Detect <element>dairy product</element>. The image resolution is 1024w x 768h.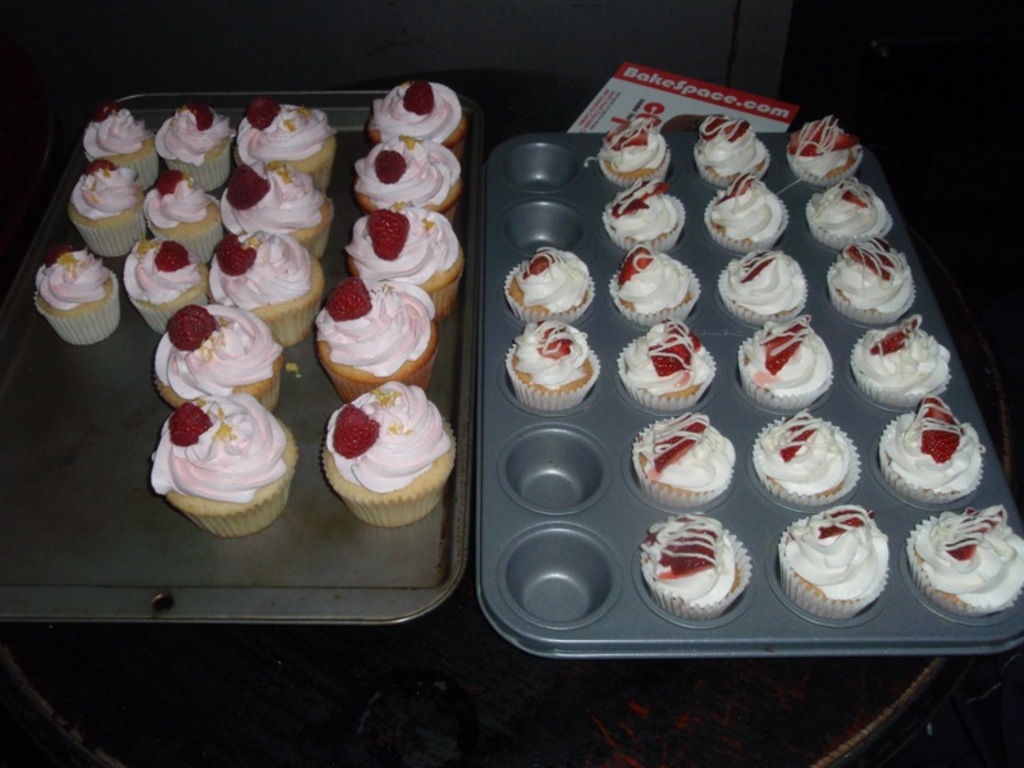
box=[614, 252, 689, 311].
